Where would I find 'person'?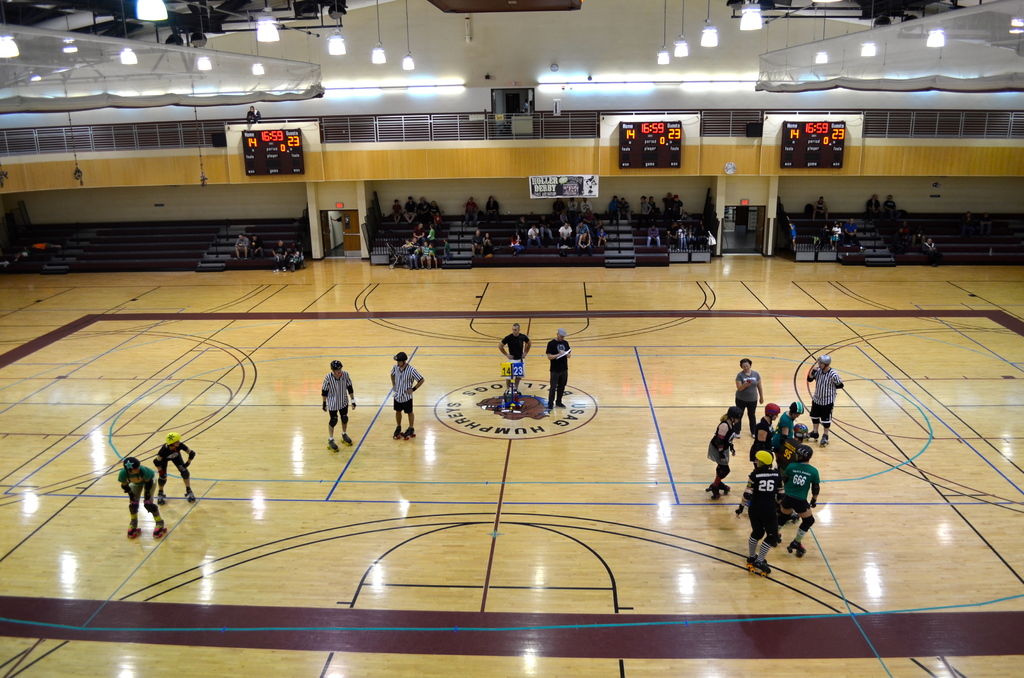
At [x1=384, y1=351, x2=426, y2=448].
